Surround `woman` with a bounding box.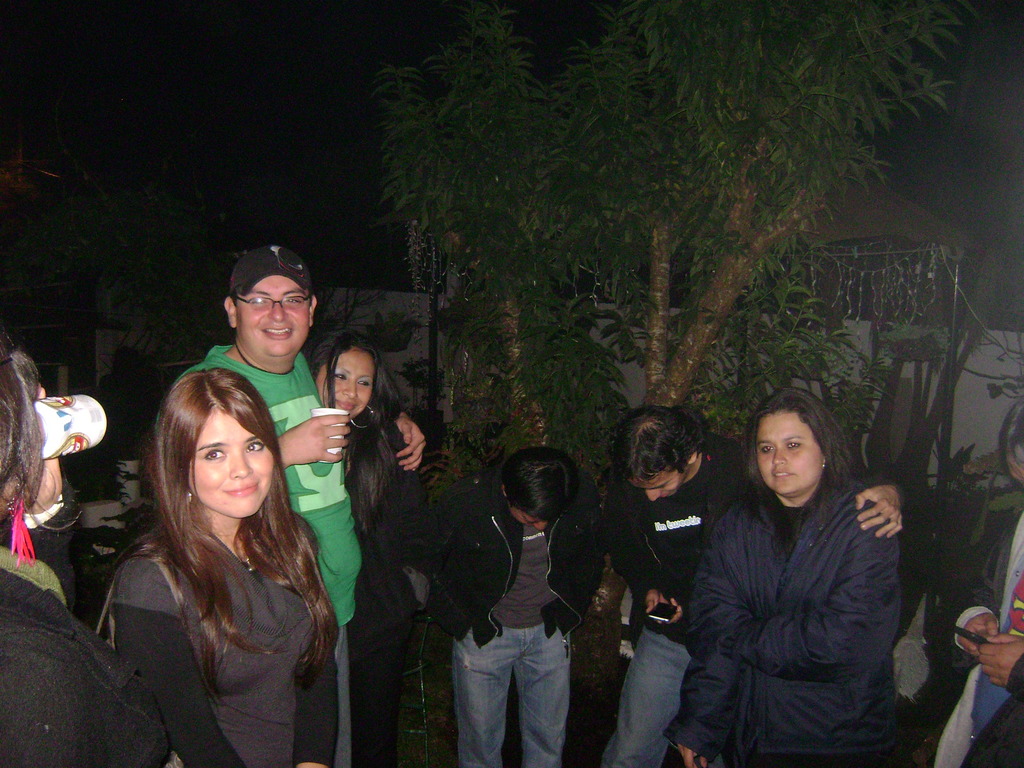
region(931, 405, 1023, 767).
